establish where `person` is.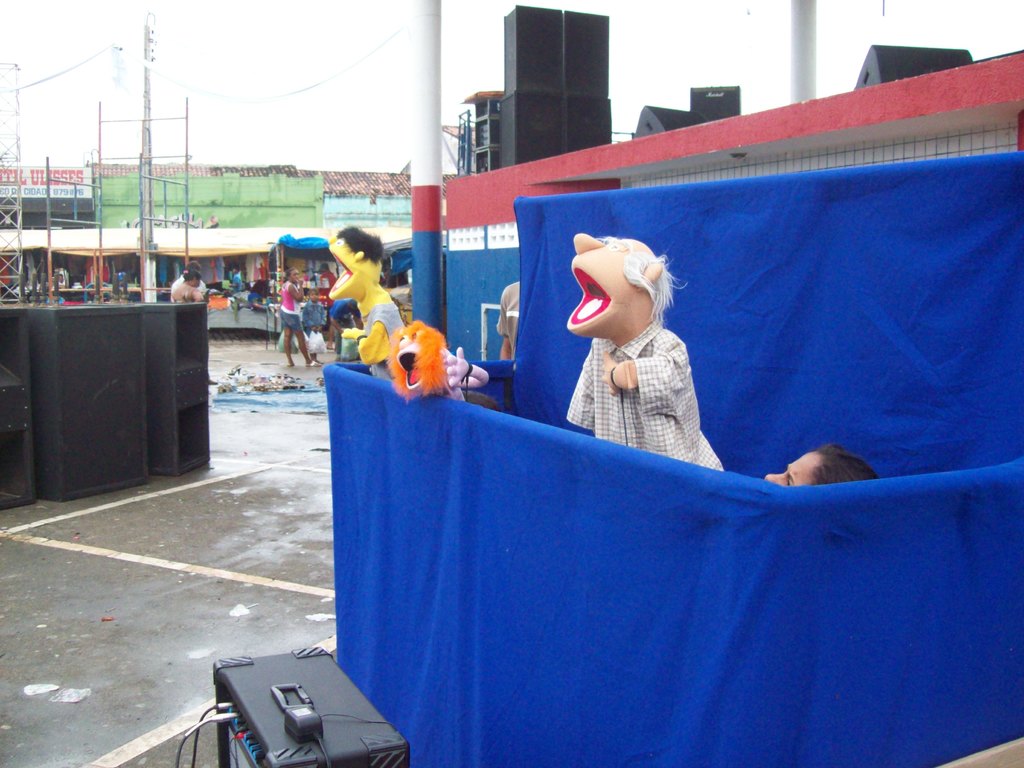
Established at [227, 264, 244, 289].
